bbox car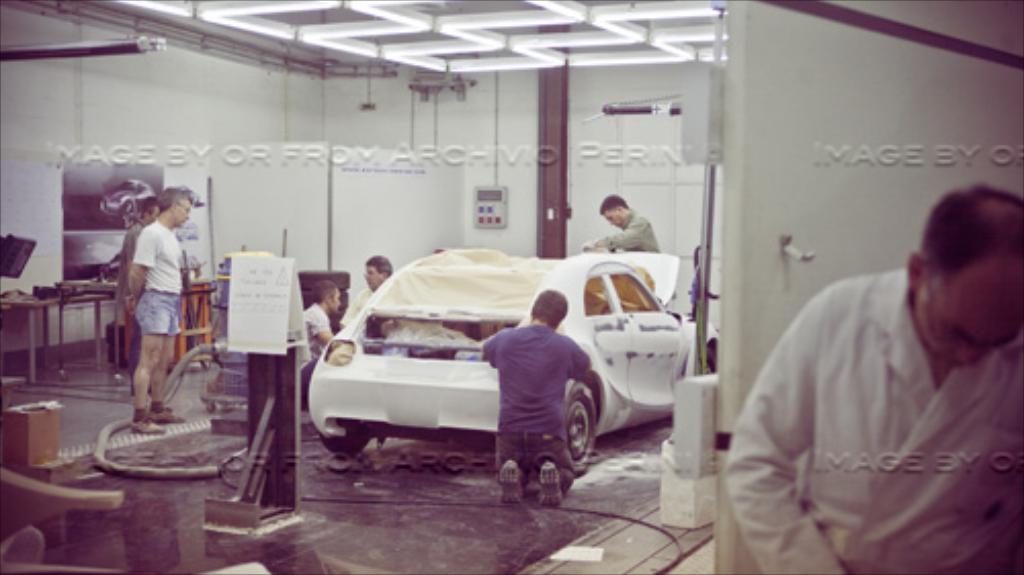
[left=100, top=180, right=156, bottom=217]
